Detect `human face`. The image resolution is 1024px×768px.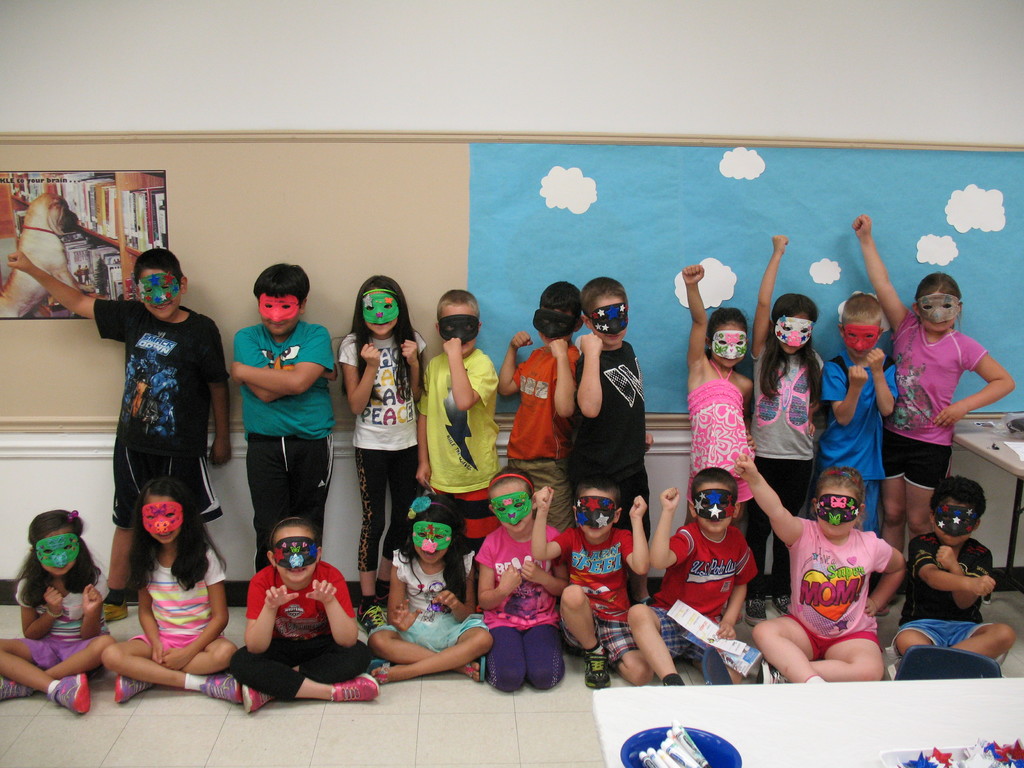
select_region(275, 536, 318, 581).
